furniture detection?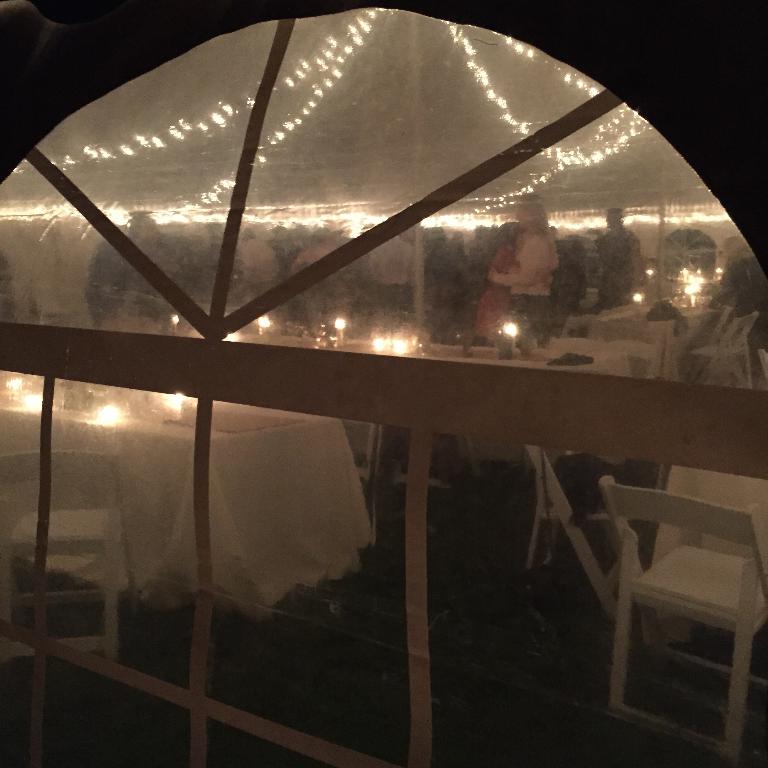
left=0, top=291, right=767, bottom=759
